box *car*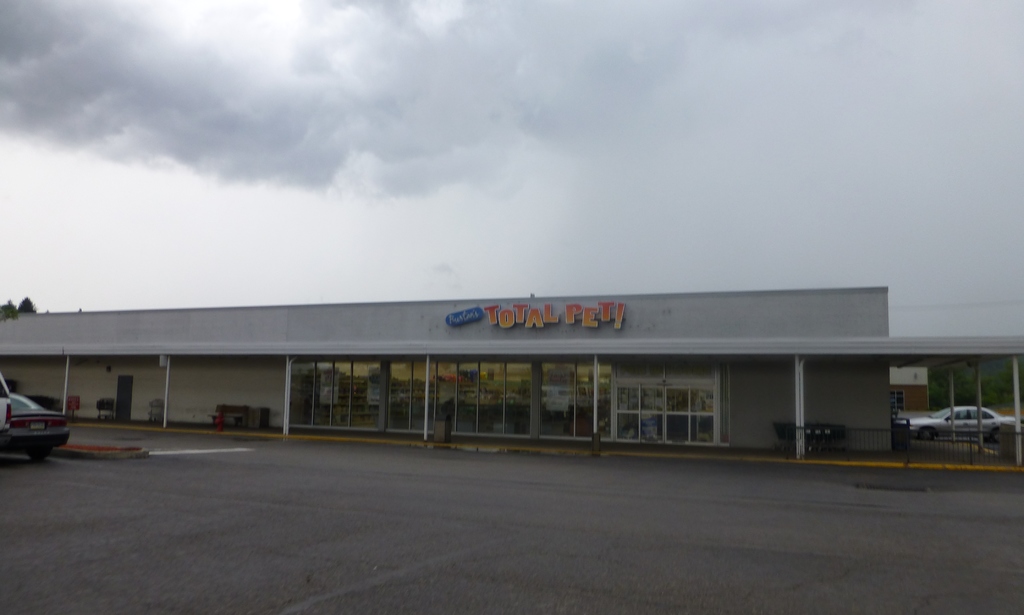
bbox(0, 370, 15, 429)
